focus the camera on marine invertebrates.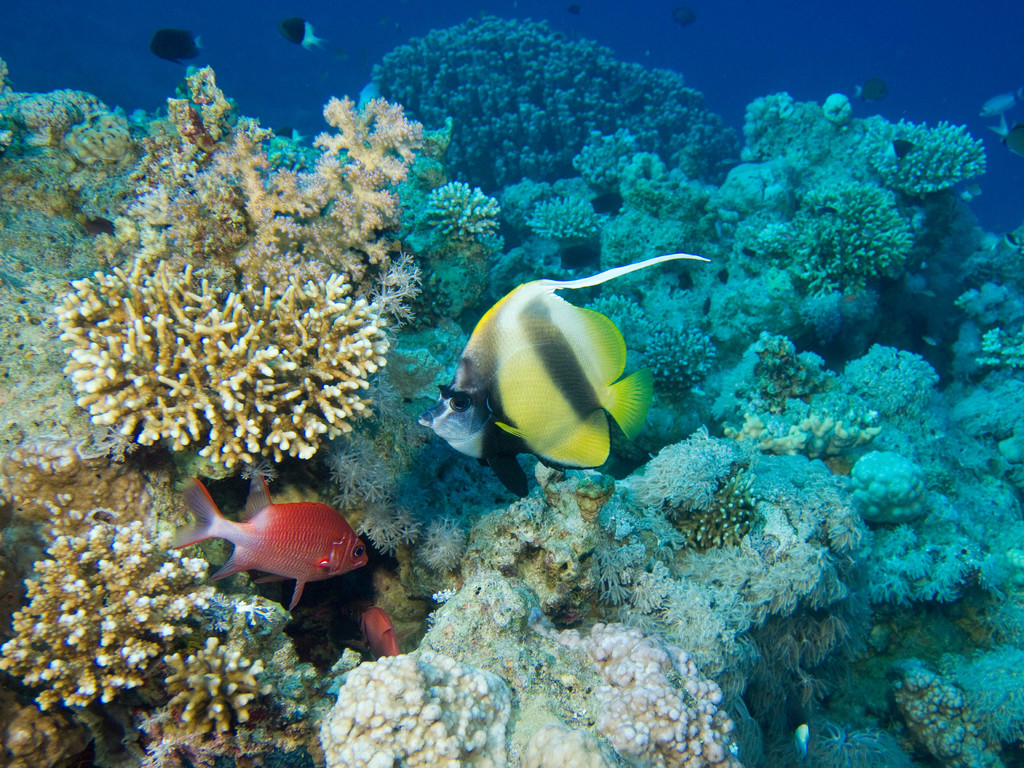
Focus region: bbox=[326, 636, 533, 767].
